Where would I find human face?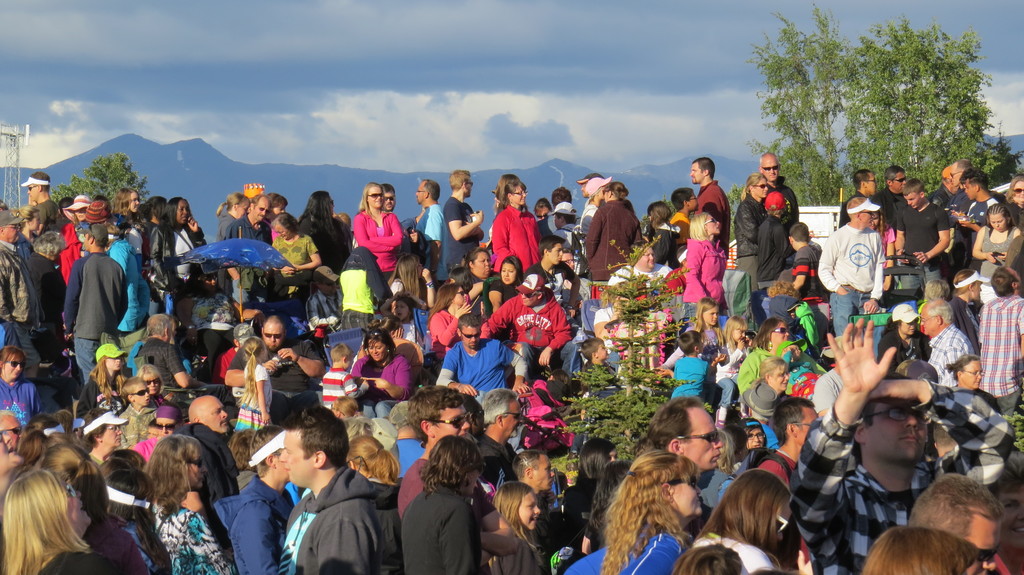
At bbox(757, 152, 782, 185).
